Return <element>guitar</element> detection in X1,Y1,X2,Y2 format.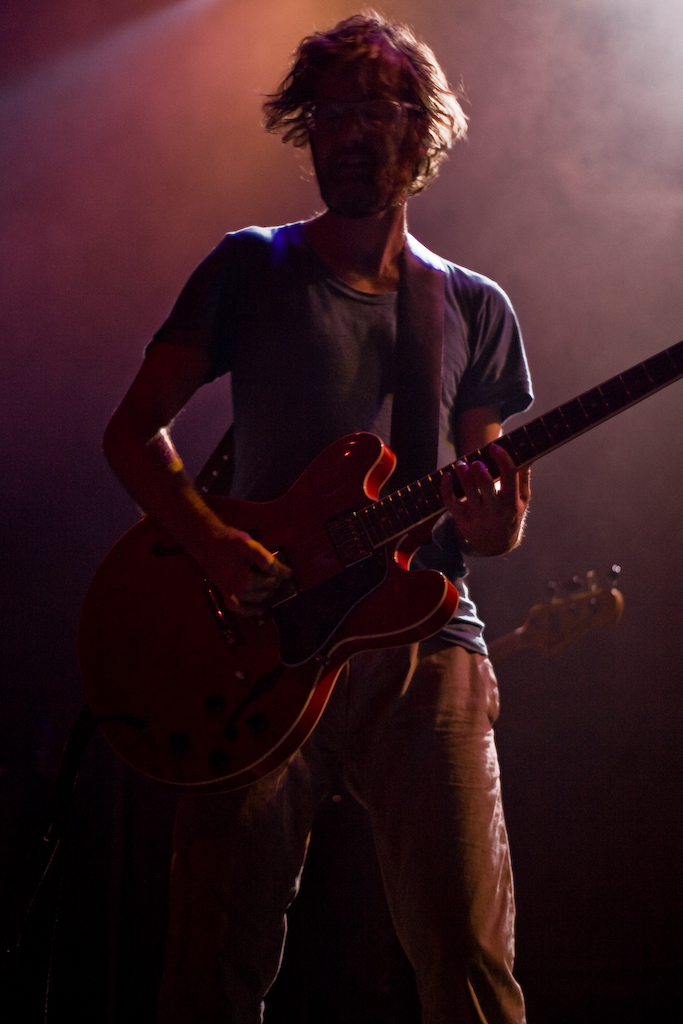
488,552,628,682.
